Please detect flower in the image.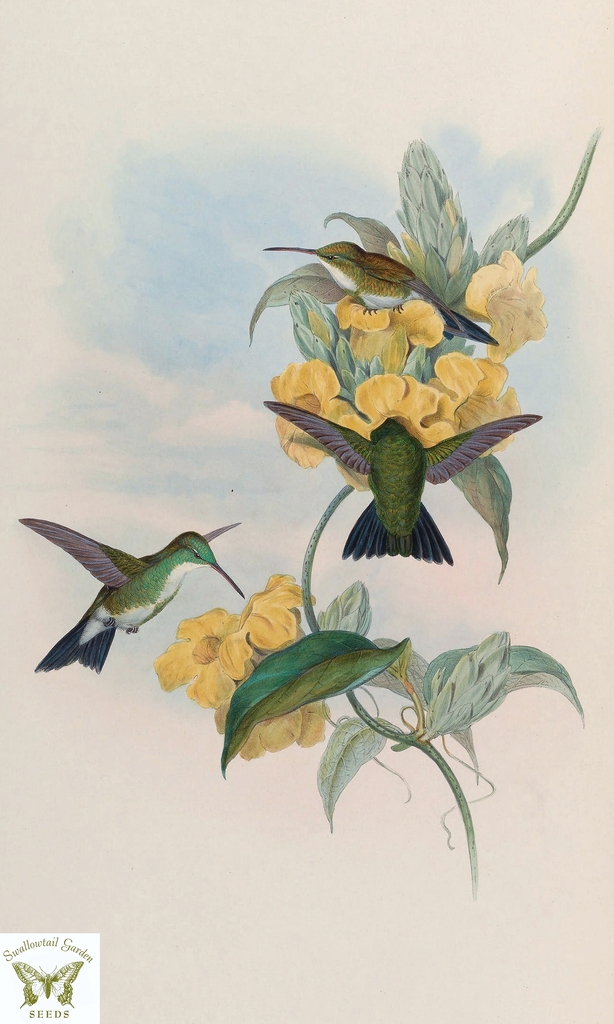
[214, 666, 331, 760].
